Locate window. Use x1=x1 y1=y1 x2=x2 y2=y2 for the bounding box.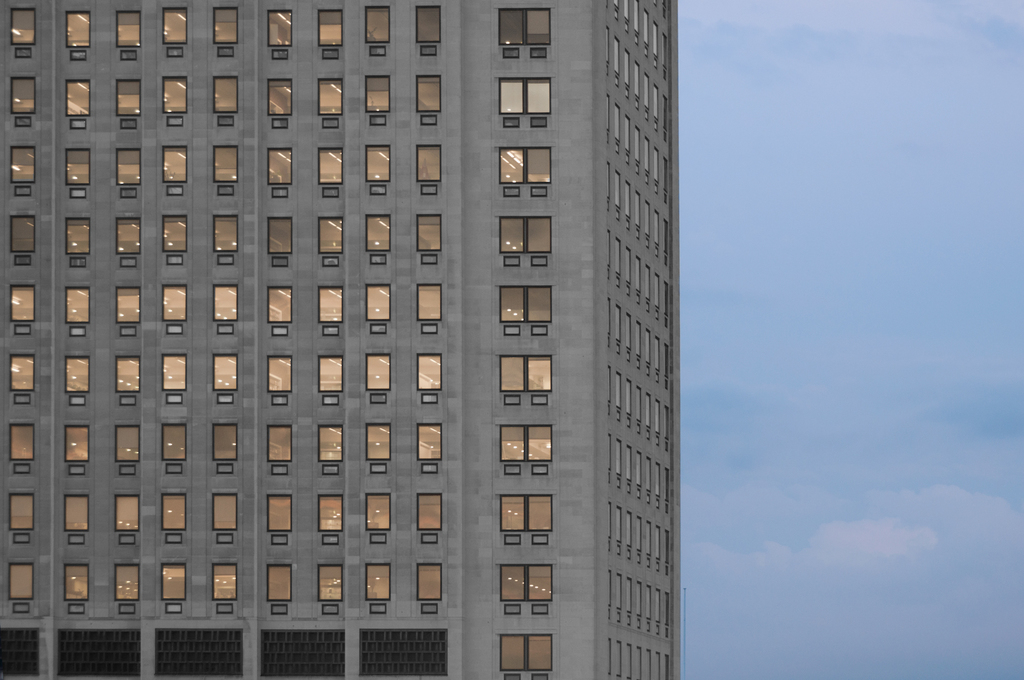
x1=161 y1=210 x2=188 y2=264.
